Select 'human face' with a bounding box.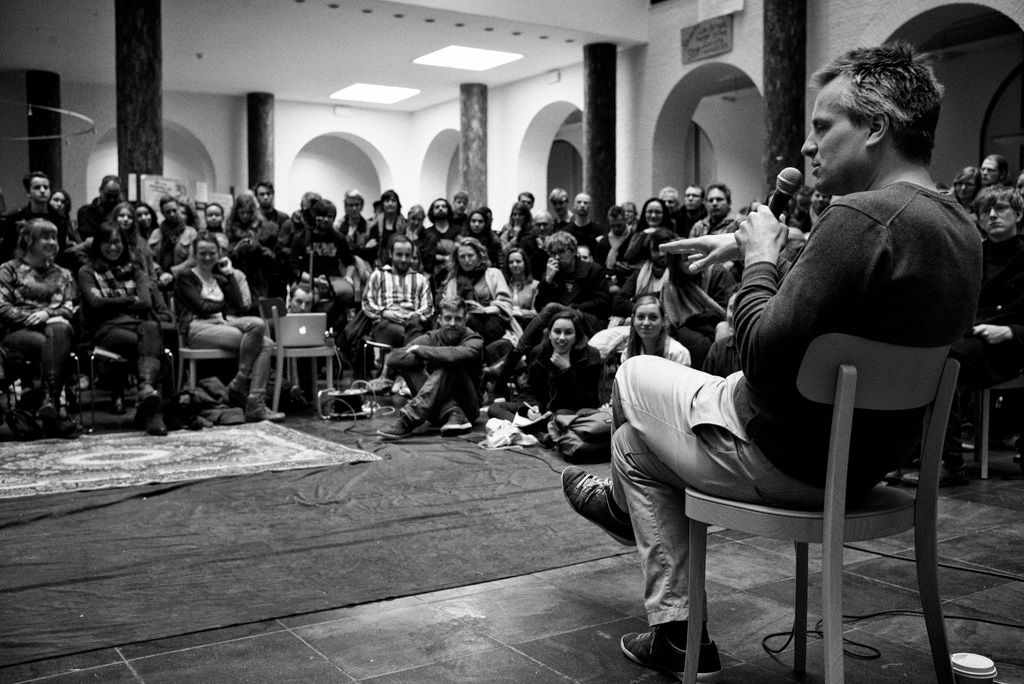
l=643, t=200, r=663, b=227.
